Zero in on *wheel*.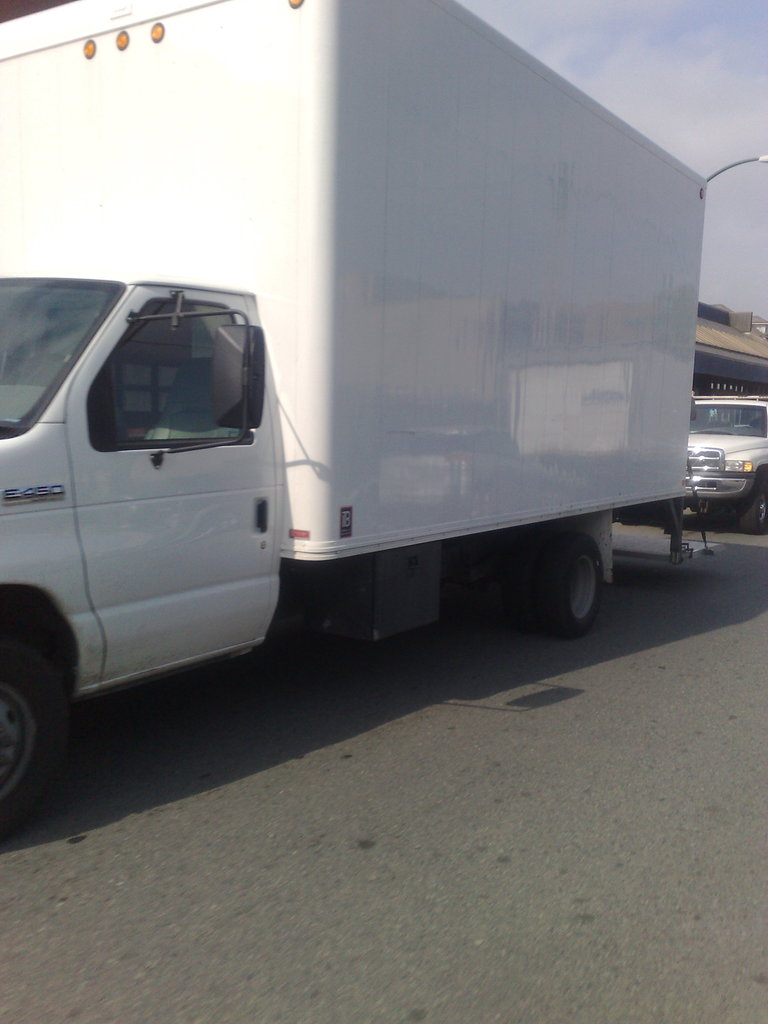
Zeroed in: (x1=8, y1=607, x2=70, y2=788).
